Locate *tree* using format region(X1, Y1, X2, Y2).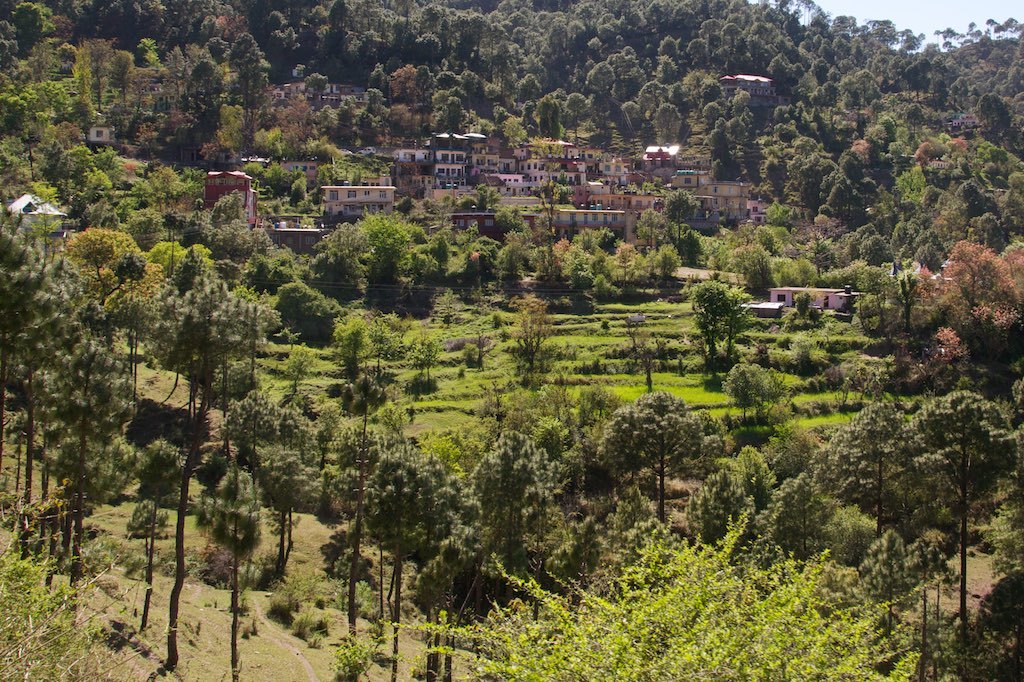
region(393, 194, 415, 213).
